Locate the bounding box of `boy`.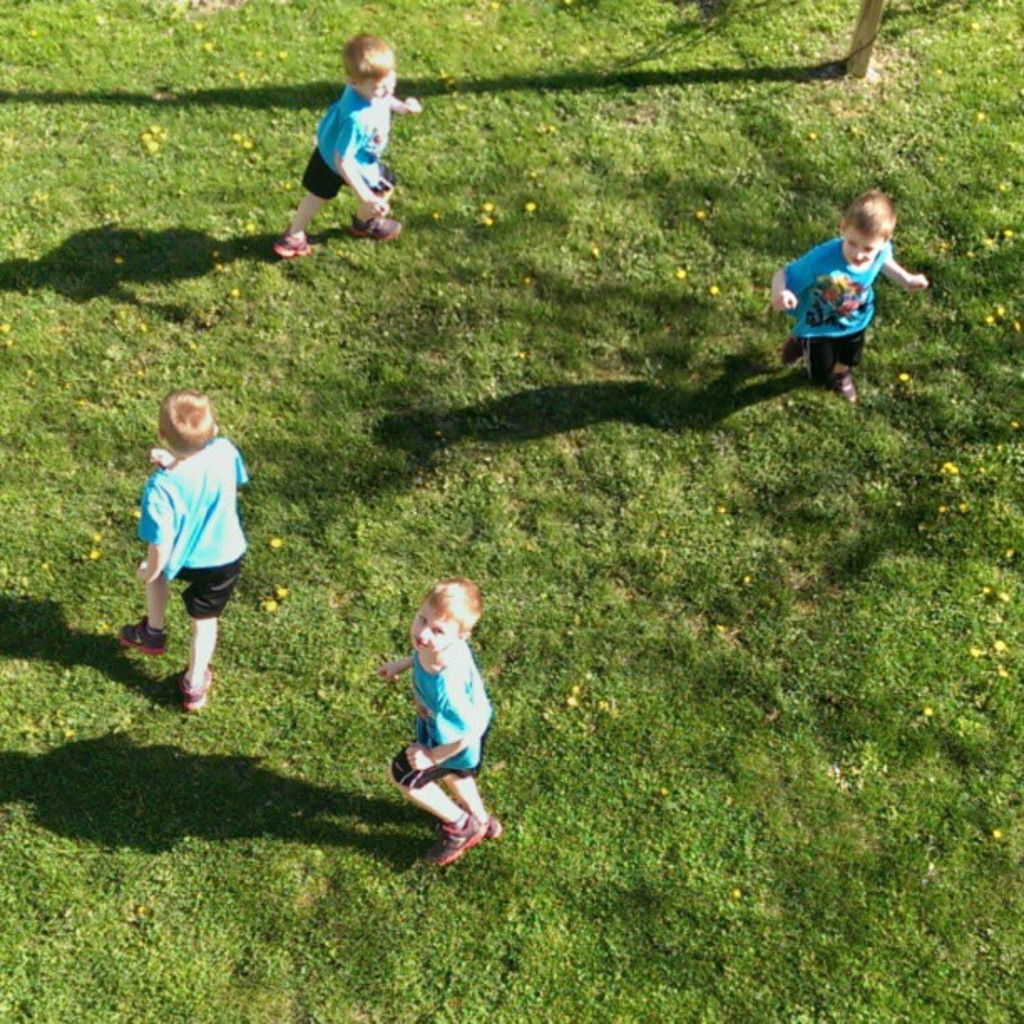
Bounding box: box=[371, 576, 500, 865].
